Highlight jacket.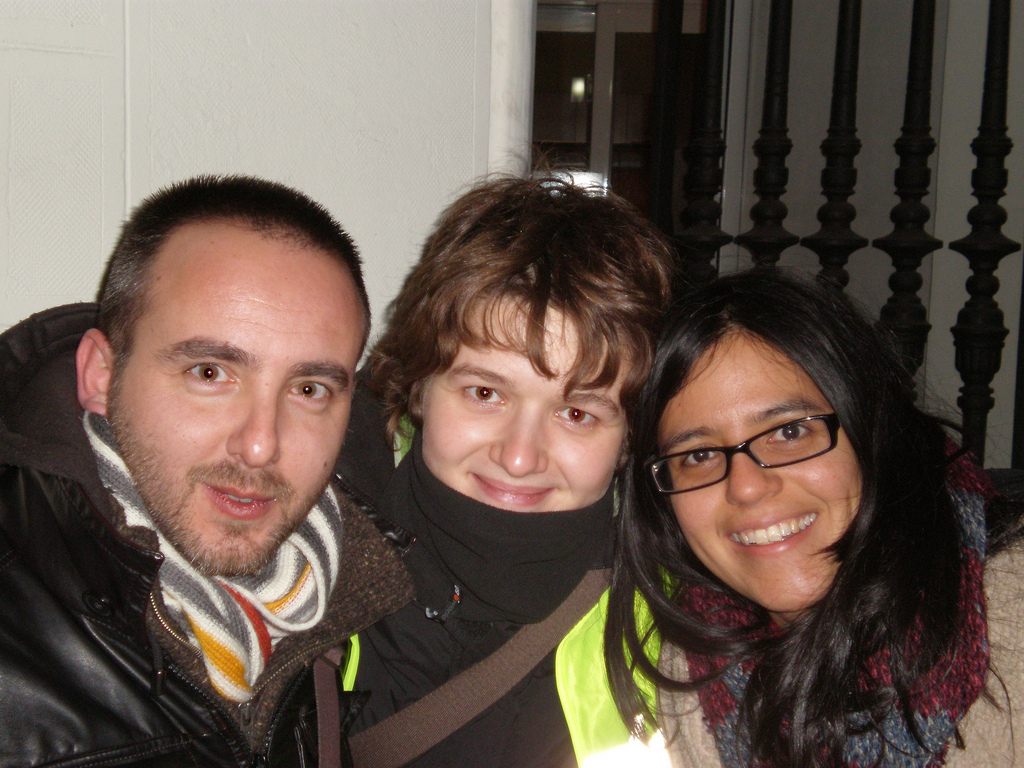
Highlighted region: x1=342 y1=366 x2=674 y2=767.
